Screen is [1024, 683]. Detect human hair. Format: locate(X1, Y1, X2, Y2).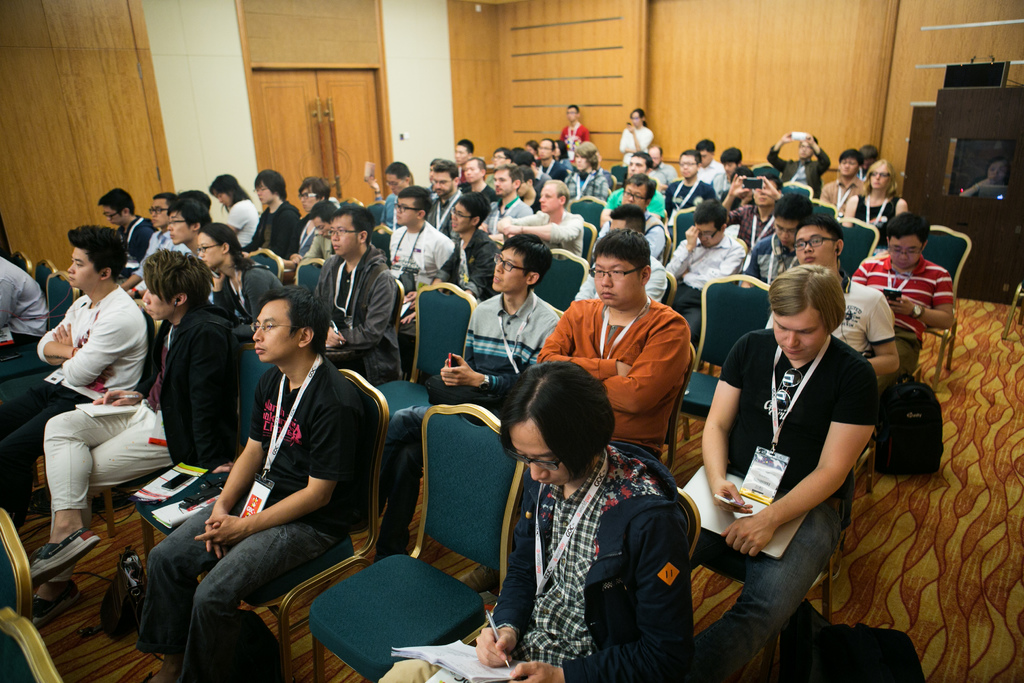
locate(720, 144, 744, 170).
